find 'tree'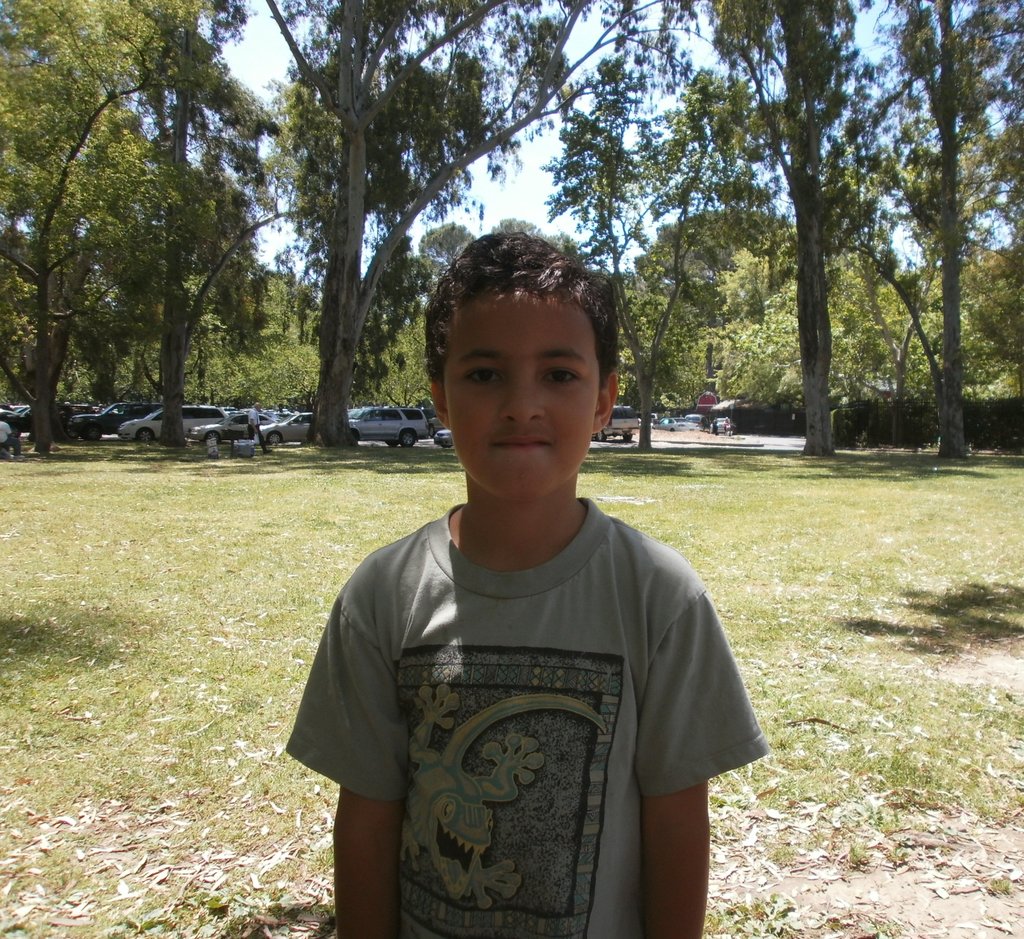
486/216/587/269
